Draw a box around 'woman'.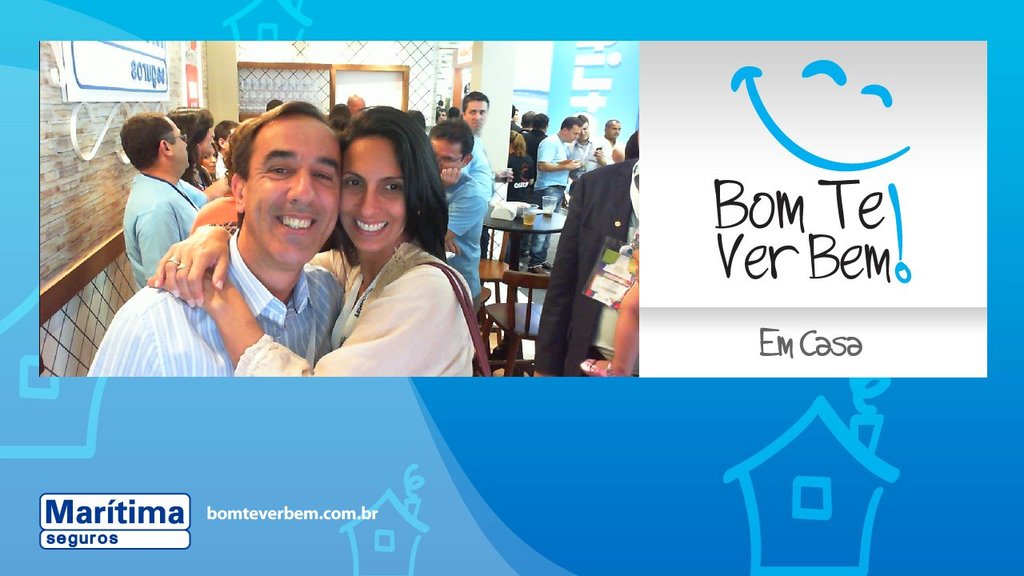
(x1=500, y1=130, x2=530, y2=262).
